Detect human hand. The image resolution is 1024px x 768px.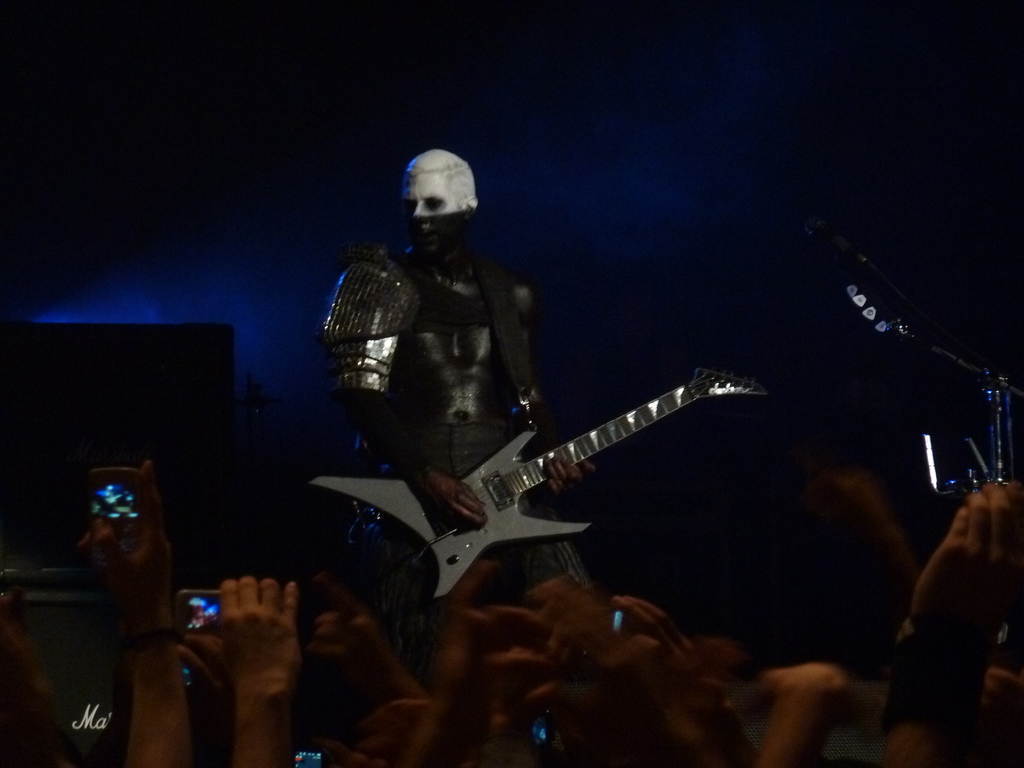
pyautogui.locateOnScreen(543, 454, 593, 502).
